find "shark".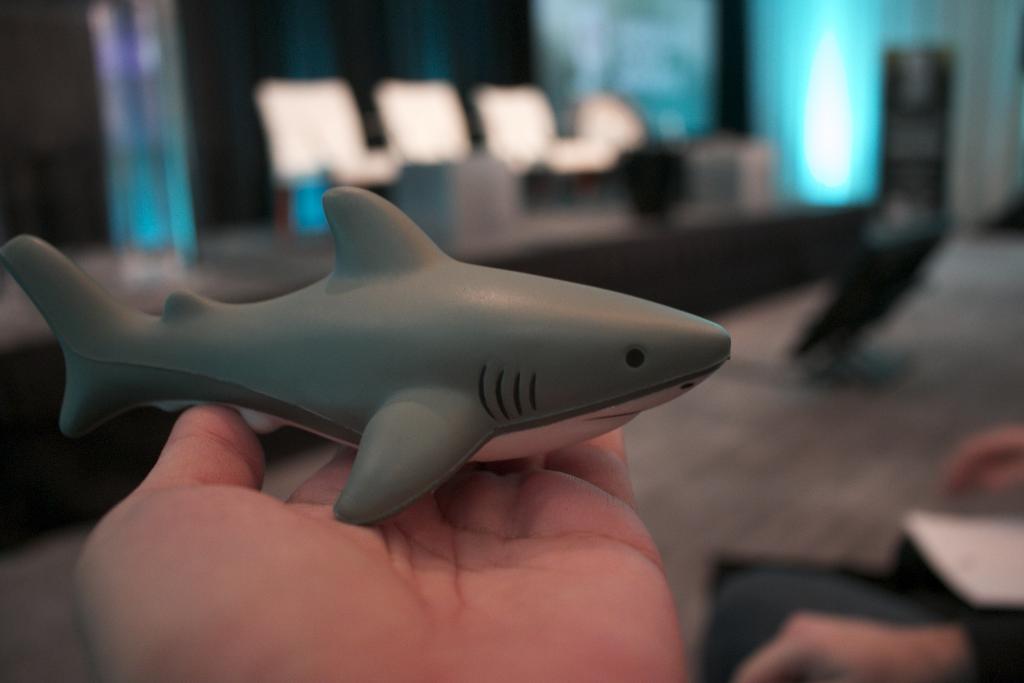
crop(0, 182, 729, 513).
